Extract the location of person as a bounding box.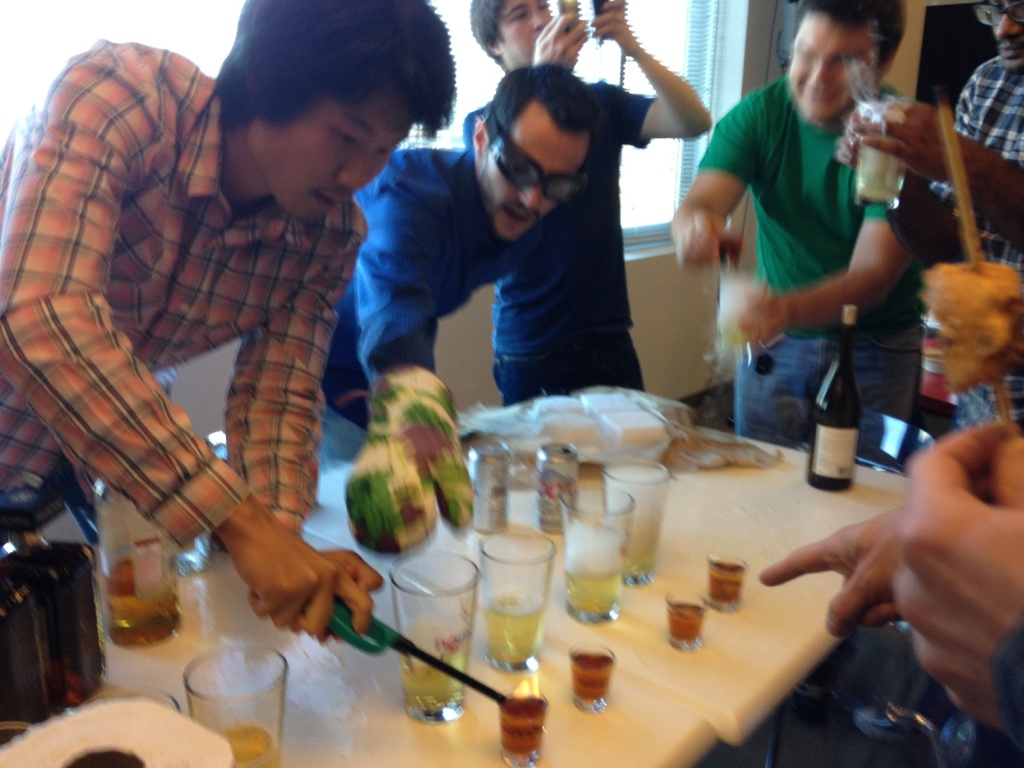
locate(845, 0, 1023, 283).
